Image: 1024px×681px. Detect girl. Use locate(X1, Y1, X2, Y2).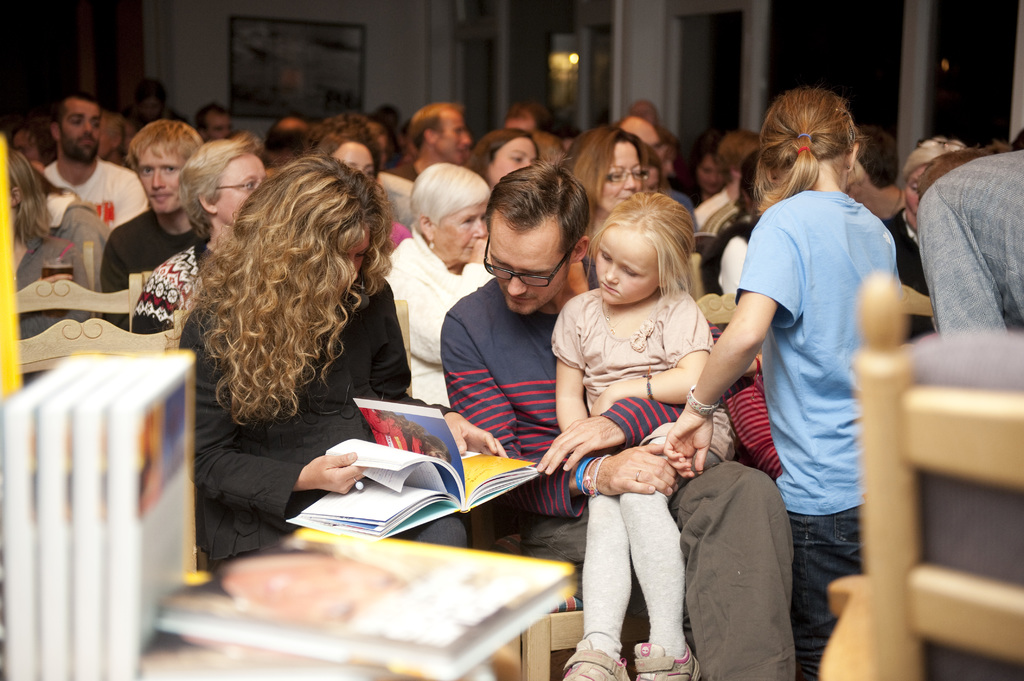
locate(666, 89, 902, 680).
